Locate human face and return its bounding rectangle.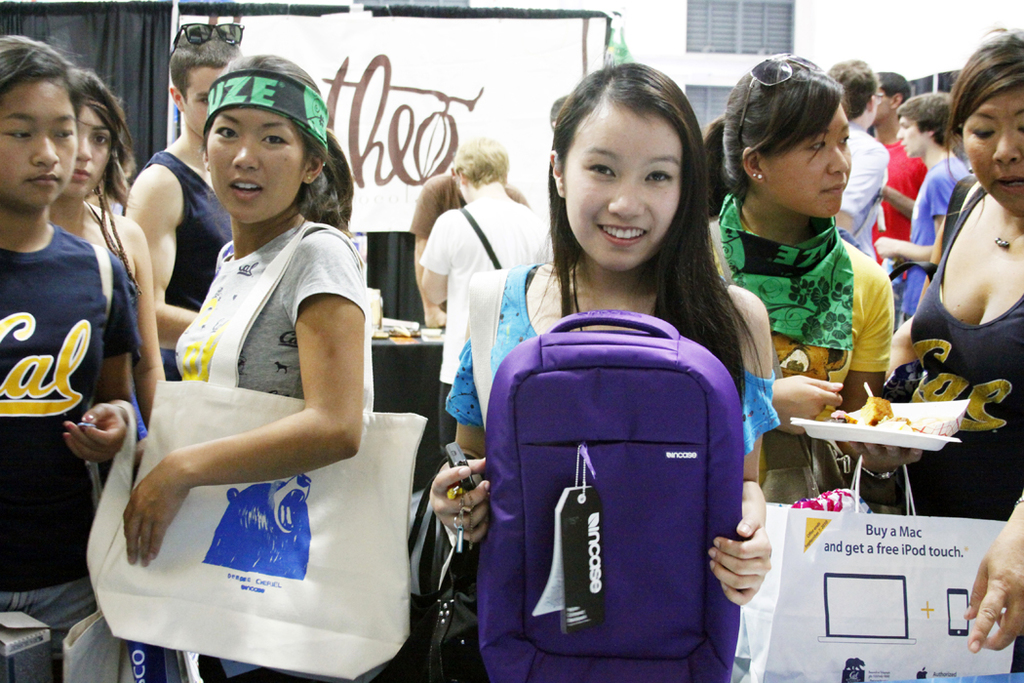
box=[897, 116, 924, 158].
